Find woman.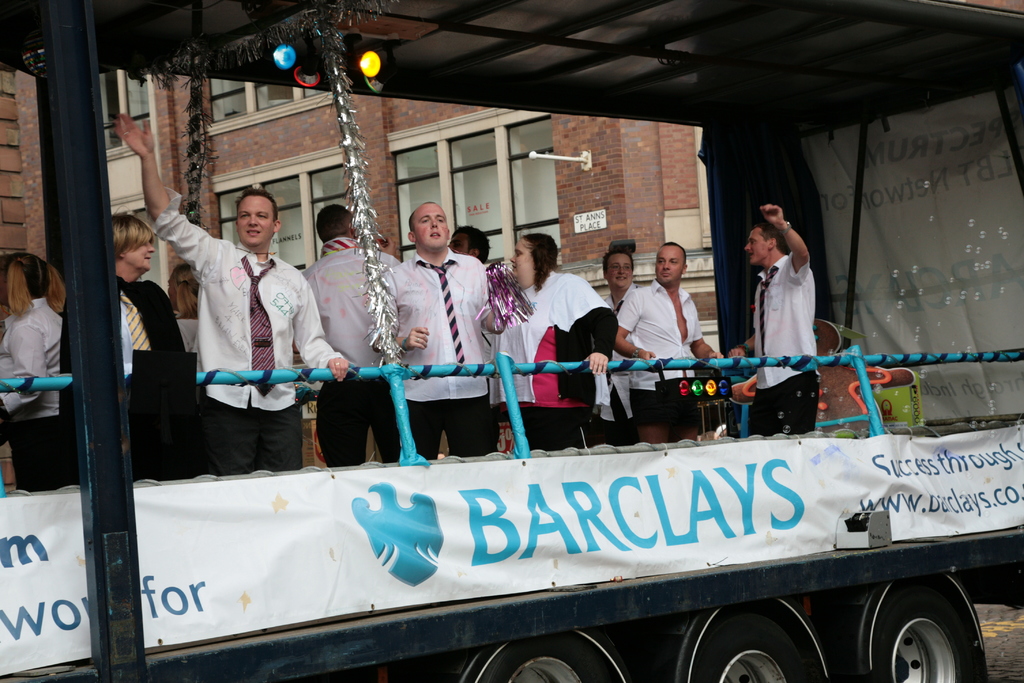
0,256,80,494.
